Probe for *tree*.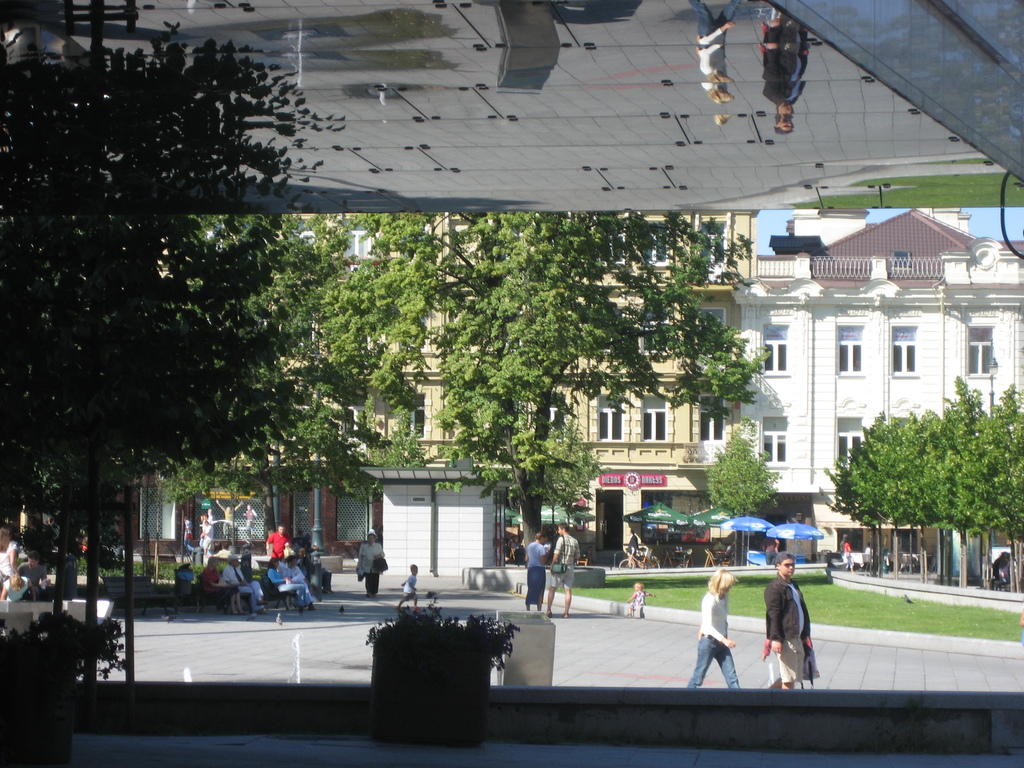
Probe result: Rect(122, 206, 440, 575).
